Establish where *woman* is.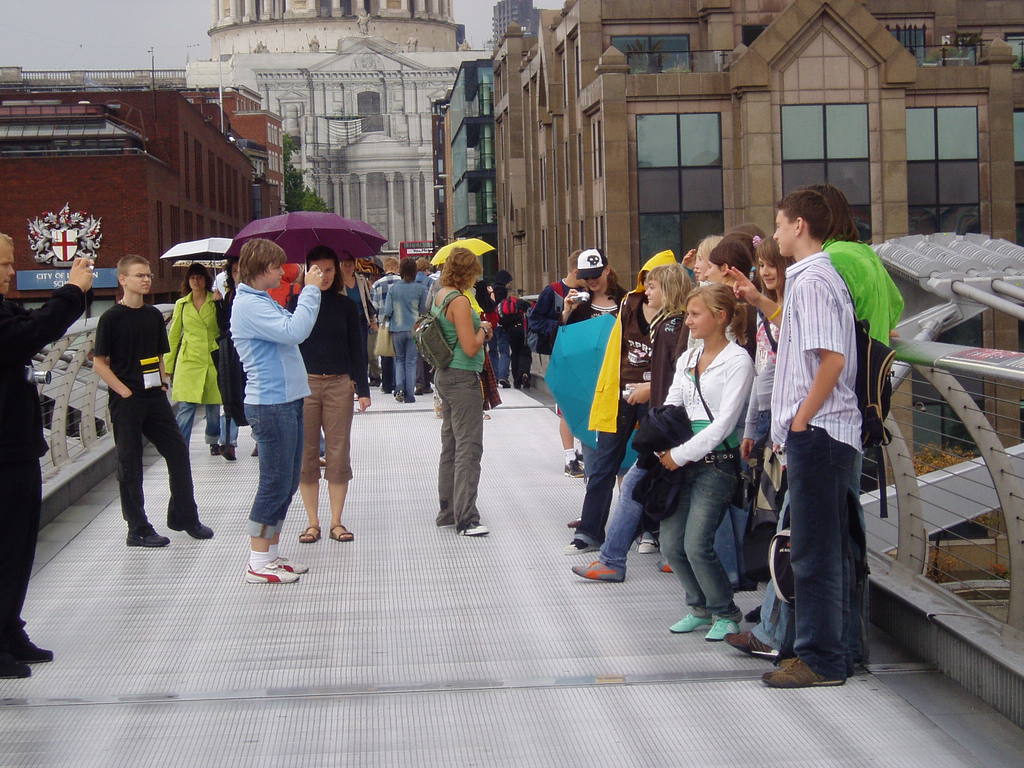
Established at (163,262,219,451).
